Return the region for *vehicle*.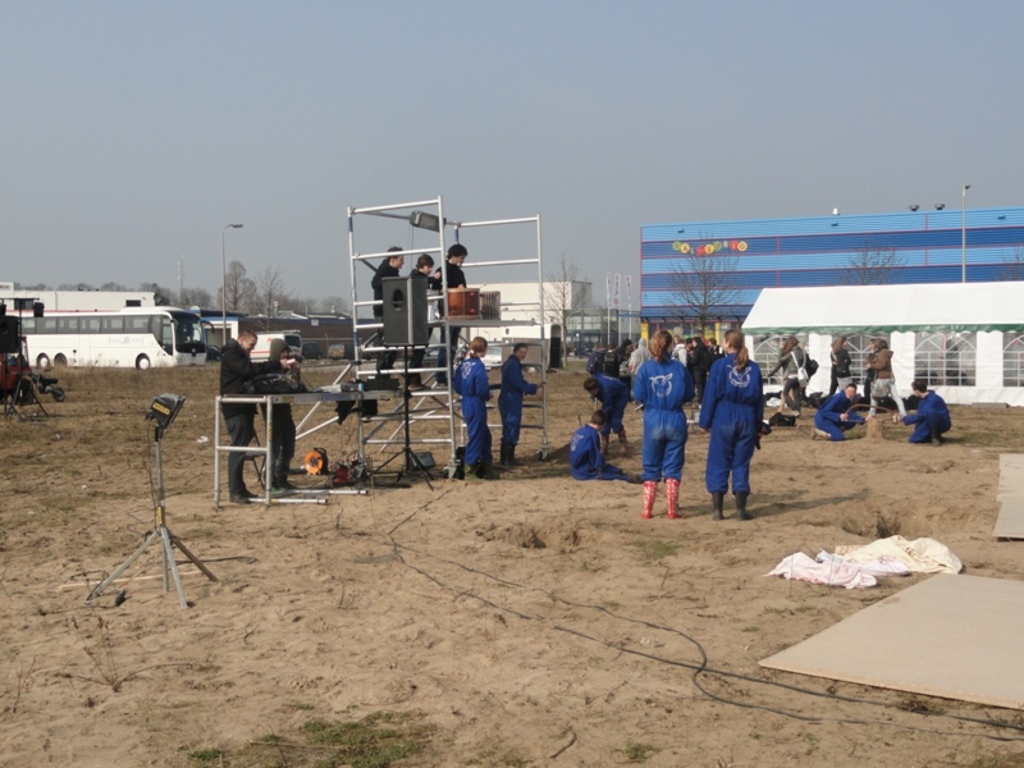
[left=250, top=329, right=305, bottom=367].
